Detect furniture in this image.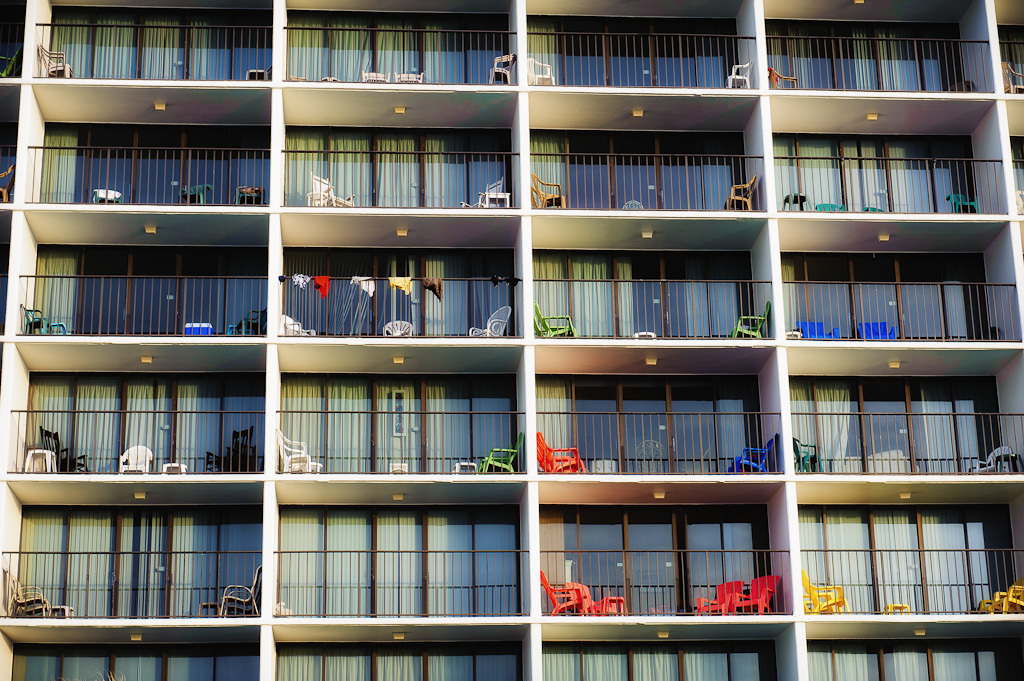
Detection: locate(731, 436, 779, 475).
